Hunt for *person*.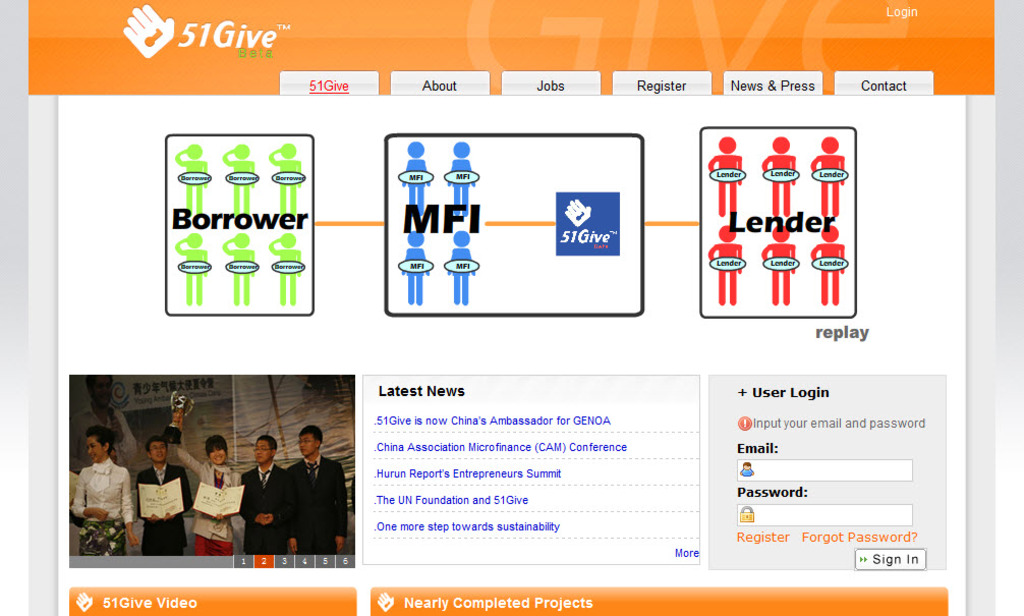
Hunted down at rect(709, 135, 741, 215).
